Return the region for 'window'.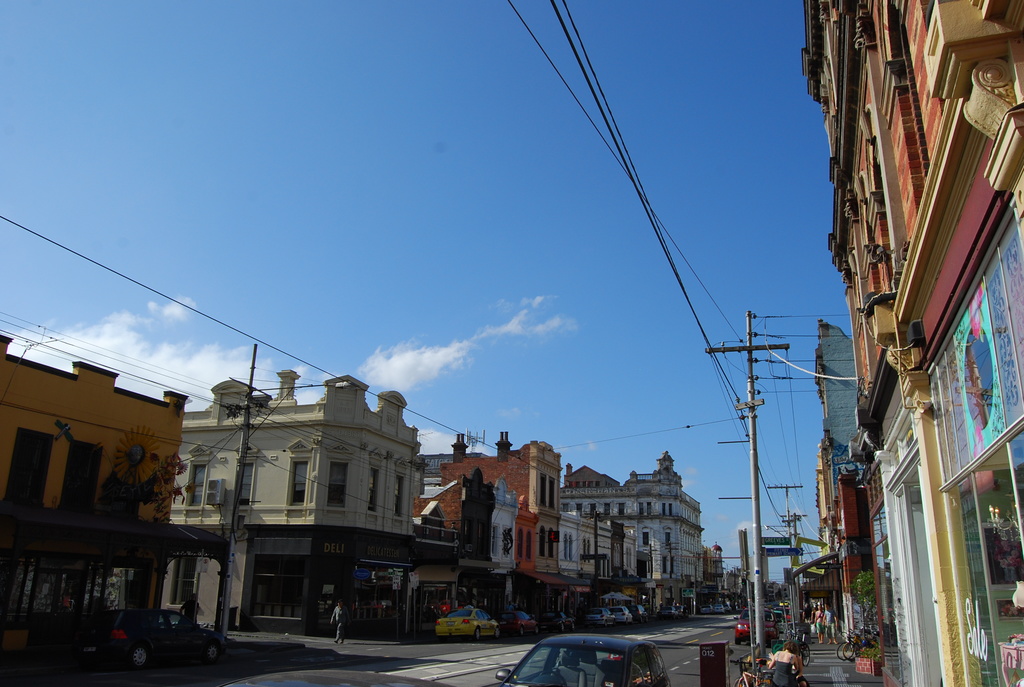
<box>663,530,671,545</box>.
